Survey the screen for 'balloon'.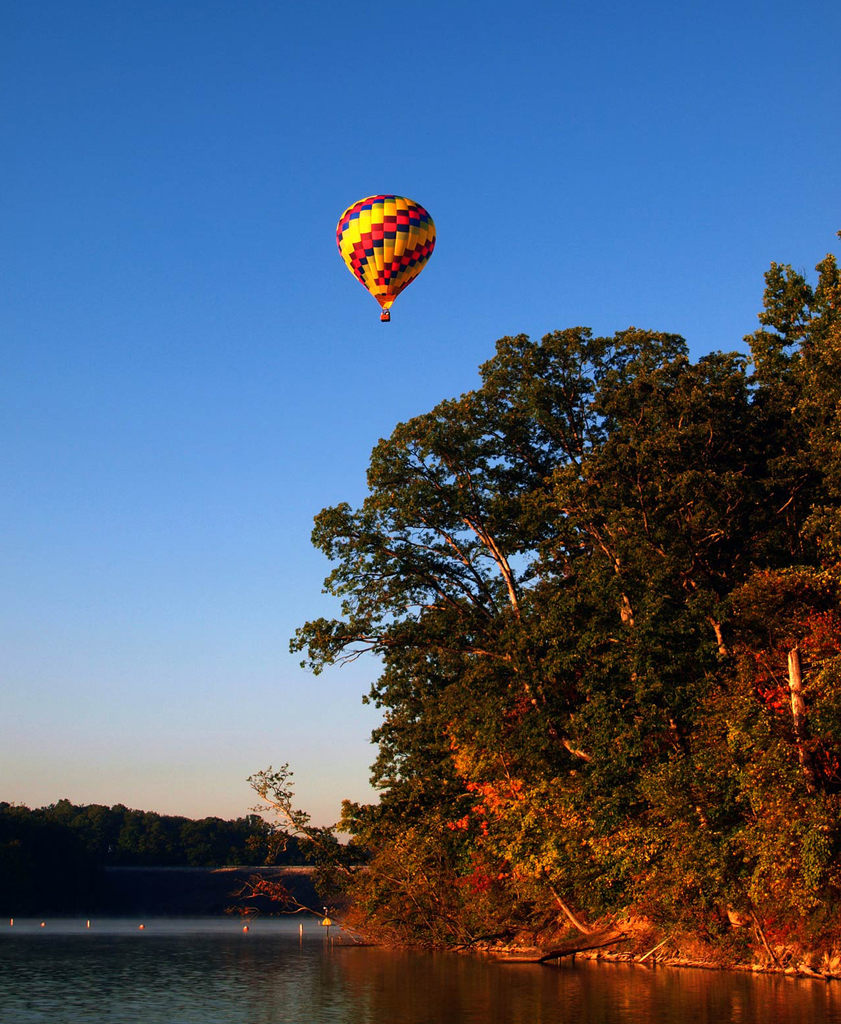
Survey found: x1=336, y1=193, x2=441, y2=314.
